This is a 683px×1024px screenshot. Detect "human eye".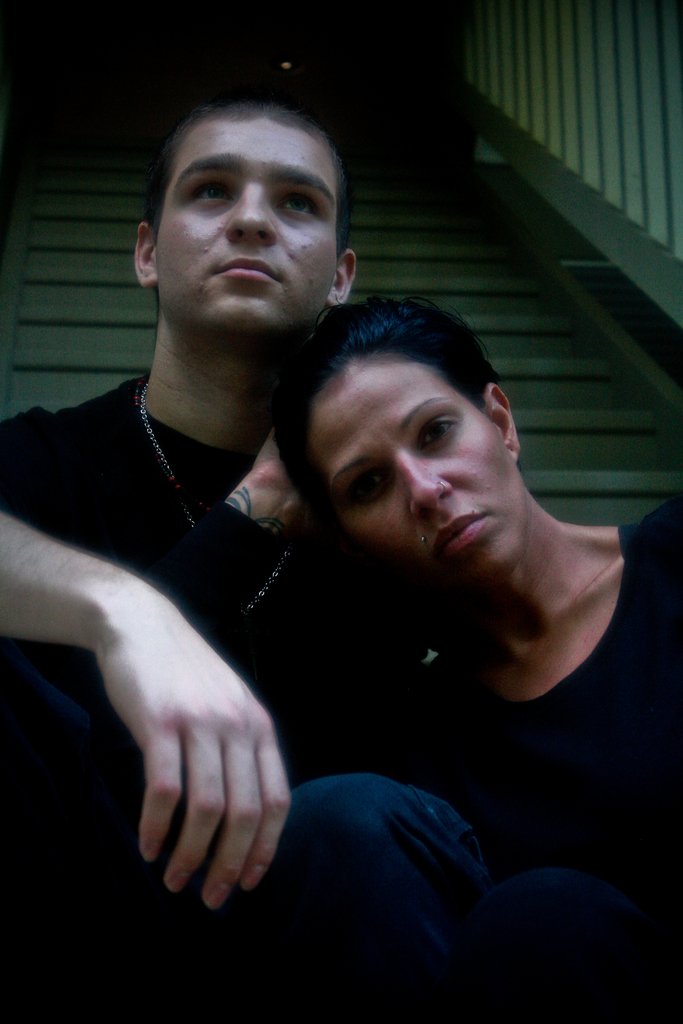
box(186, 181, 240, 206).
